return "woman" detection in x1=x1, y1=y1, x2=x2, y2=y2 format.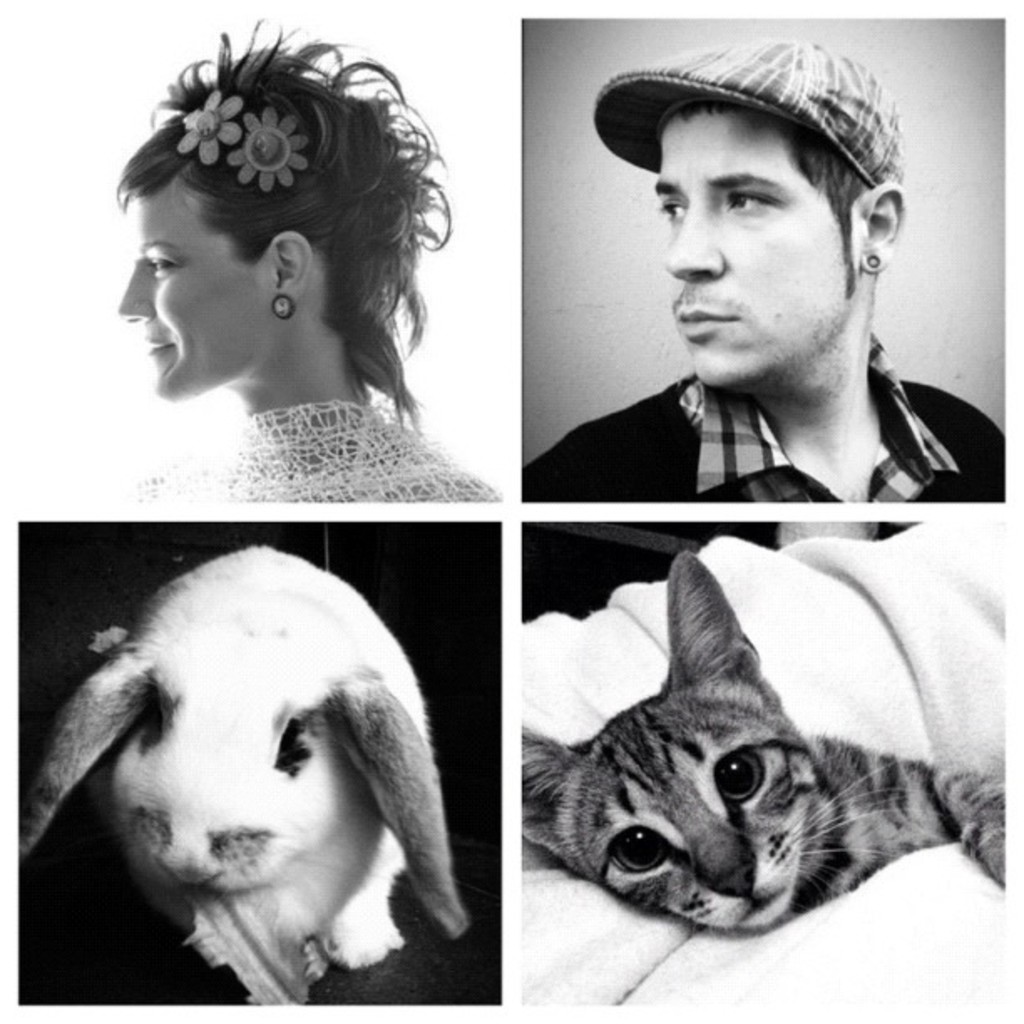
x1=115, y1=8, x2=505, y2=495.
